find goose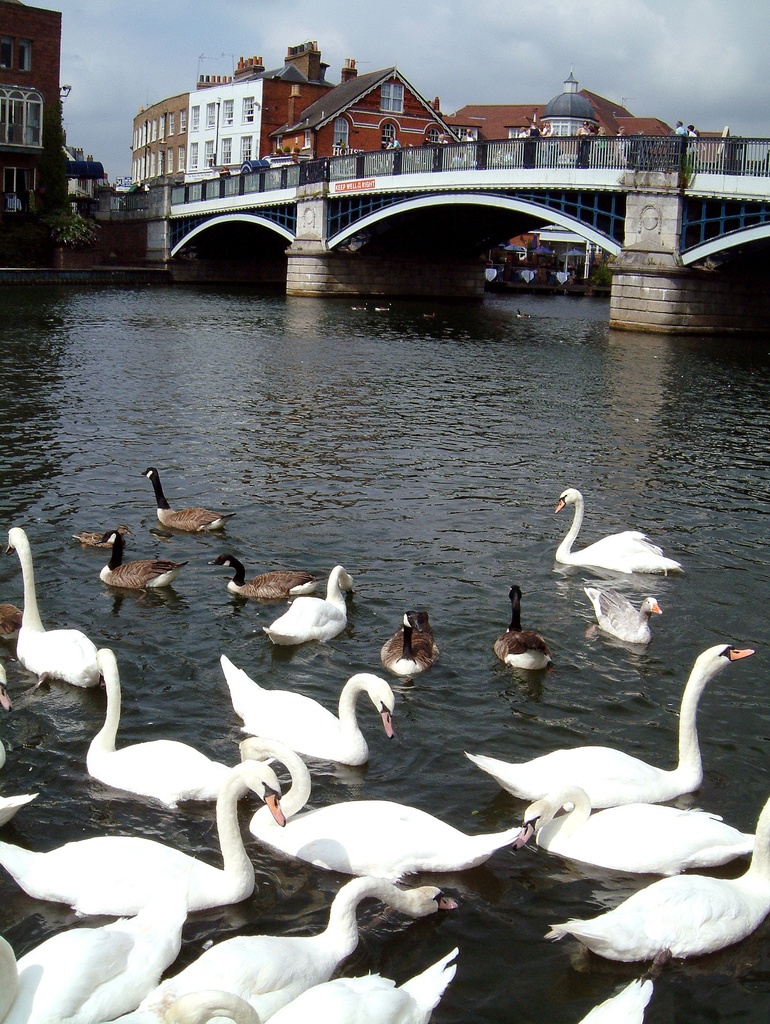
[x1=582, y1=581, x2=661, y2=644]
